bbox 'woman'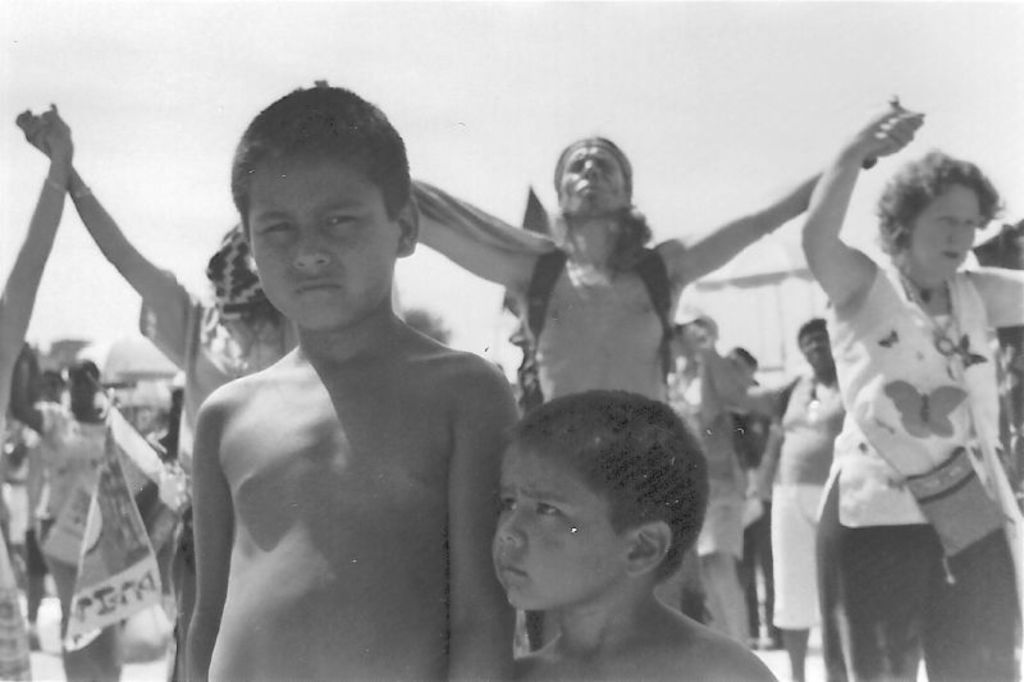
bbox(788, 87, 1023, 681)
